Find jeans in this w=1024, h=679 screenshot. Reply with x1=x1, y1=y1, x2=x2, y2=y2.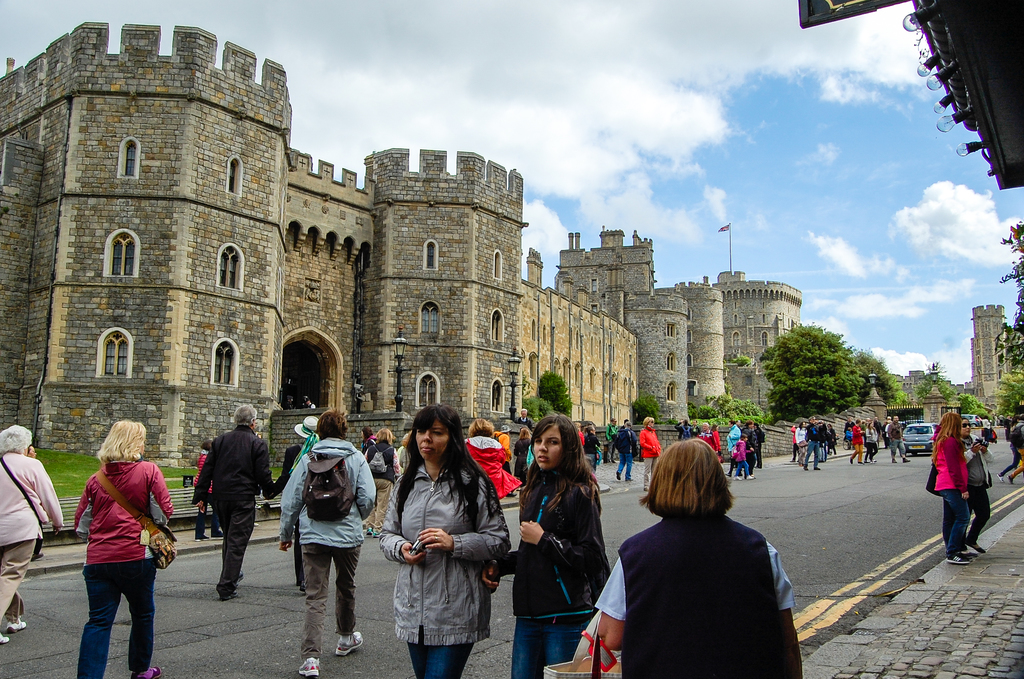
x1=511, y1=610, x2=601, y2=678.
